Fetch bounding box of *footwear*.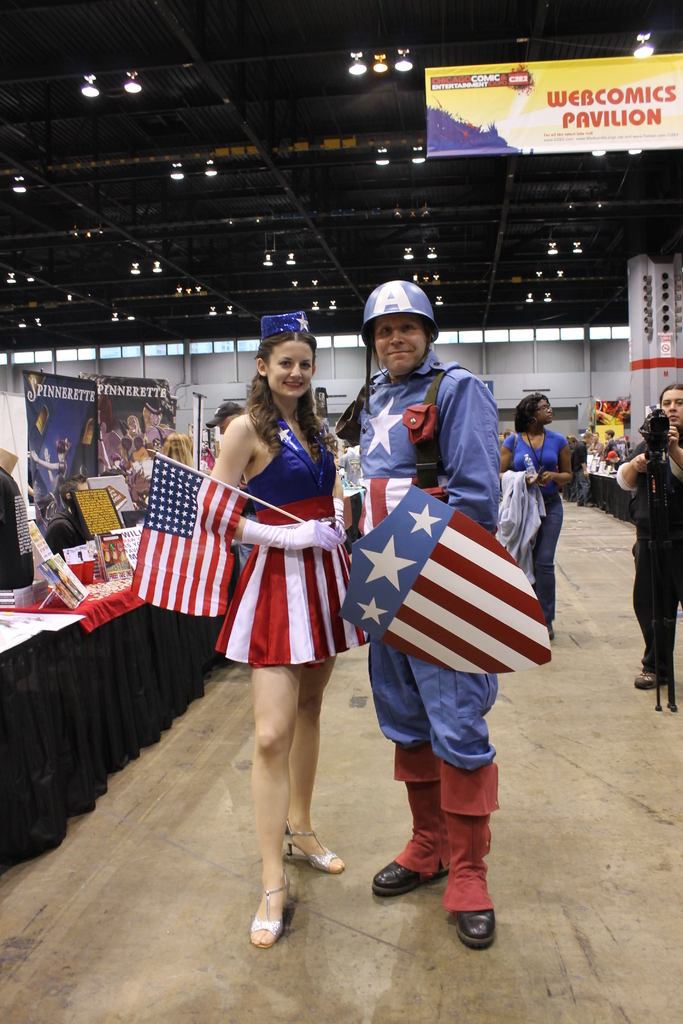
Bbox: pyautogui.locateOnScreen(245, 865, 302, 950).
